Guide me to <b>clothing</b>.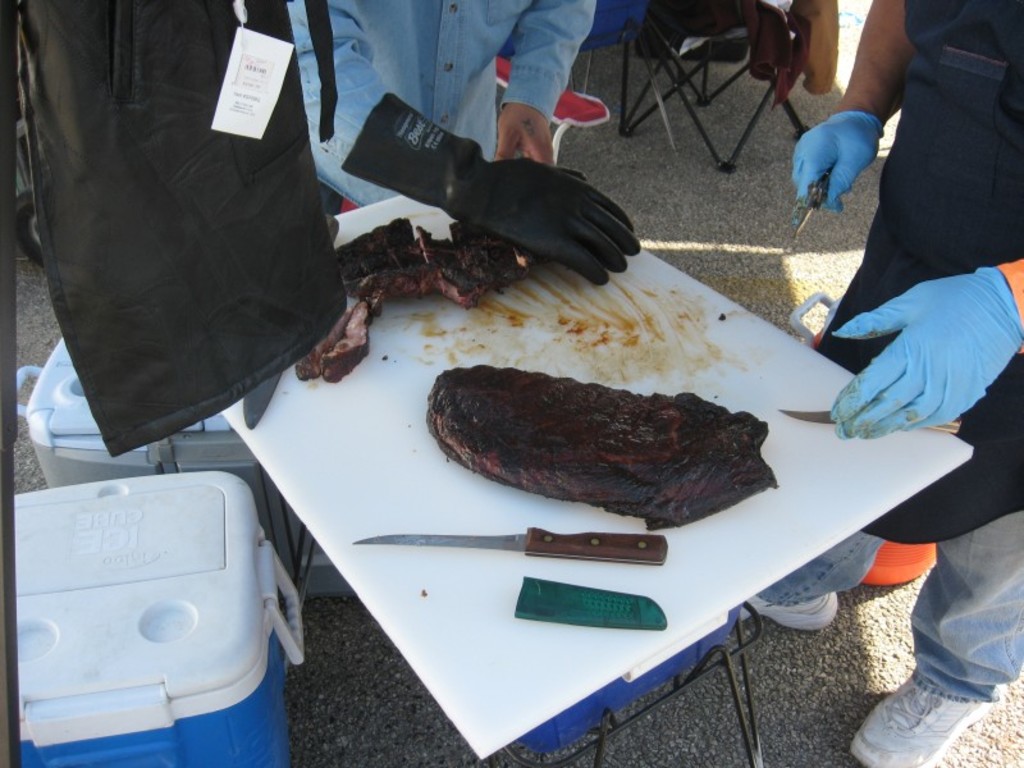
Guidance: (x1=292, y1=0, x2=598, y2=164).
